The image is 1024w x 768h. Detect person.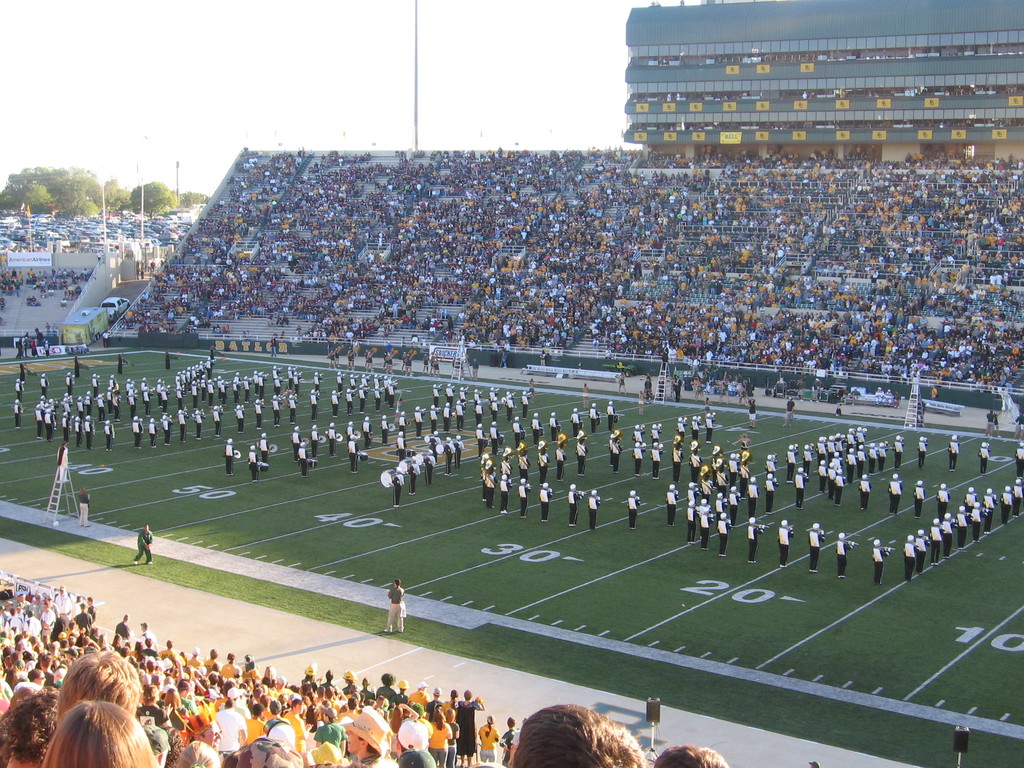
Detection: {"left": 899, "top": 534, "right": 914, "bottom": 581}.
